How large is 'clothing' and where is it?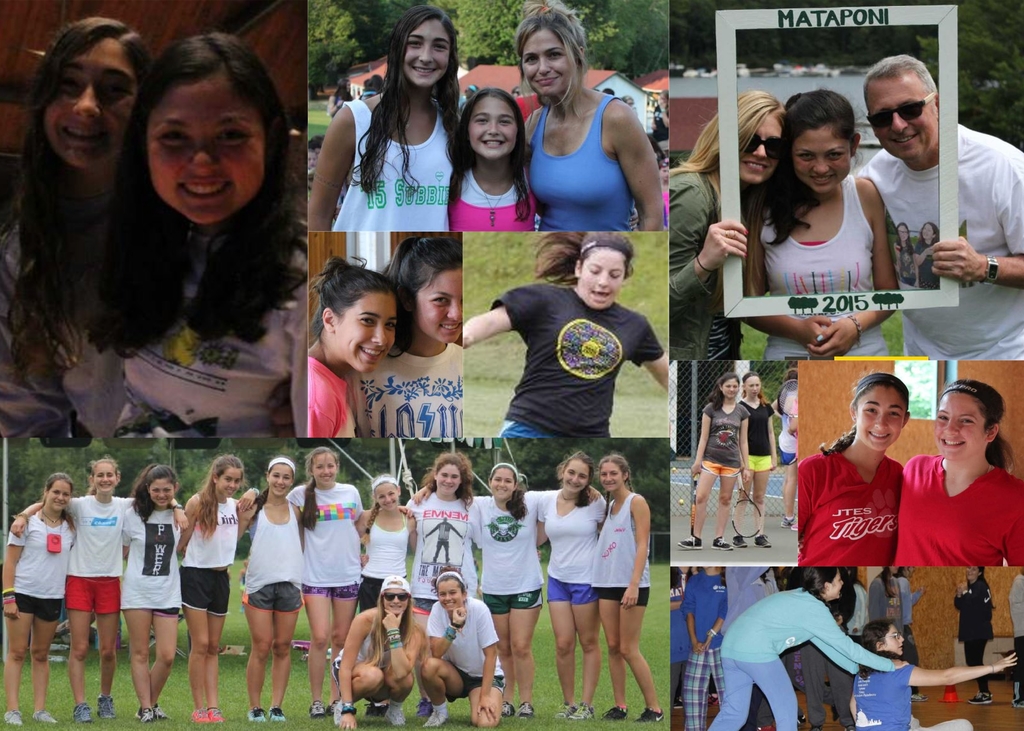
Bounding box: left=276, top=479, right=367, bottom=606.
